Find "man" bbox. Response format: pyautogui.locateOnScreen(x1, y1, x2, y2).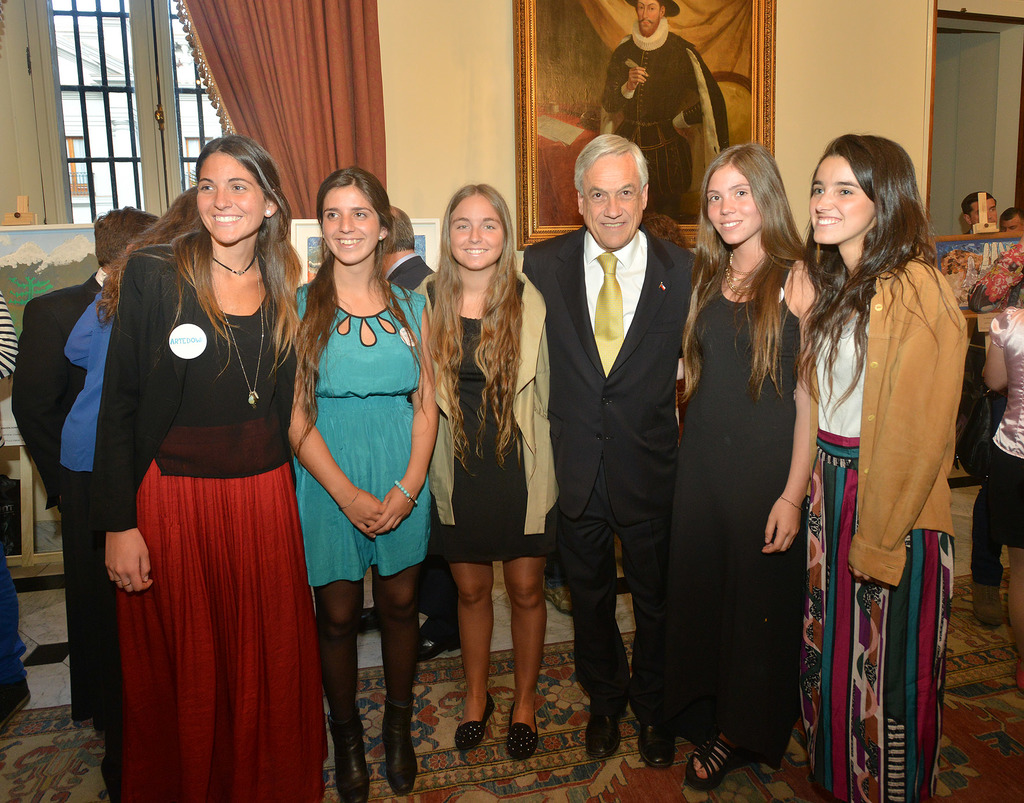
pyautogui.locateOnScreen(960, 193, 1002, 232).
